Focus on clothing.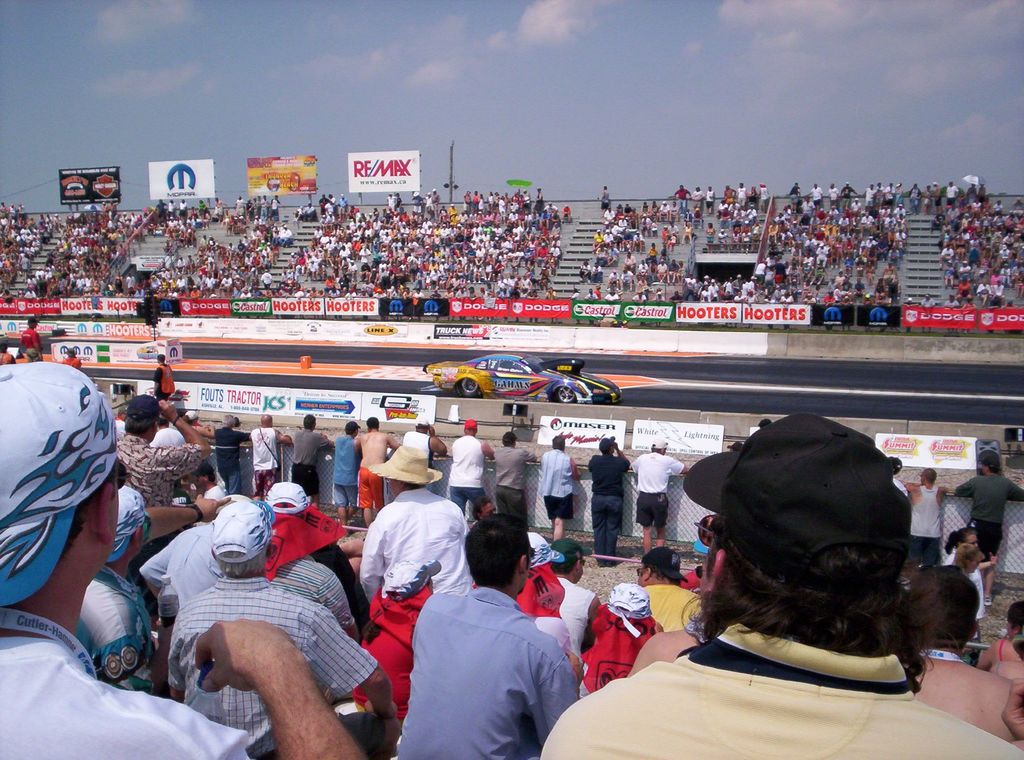
Focused at (909,489,945,563).
